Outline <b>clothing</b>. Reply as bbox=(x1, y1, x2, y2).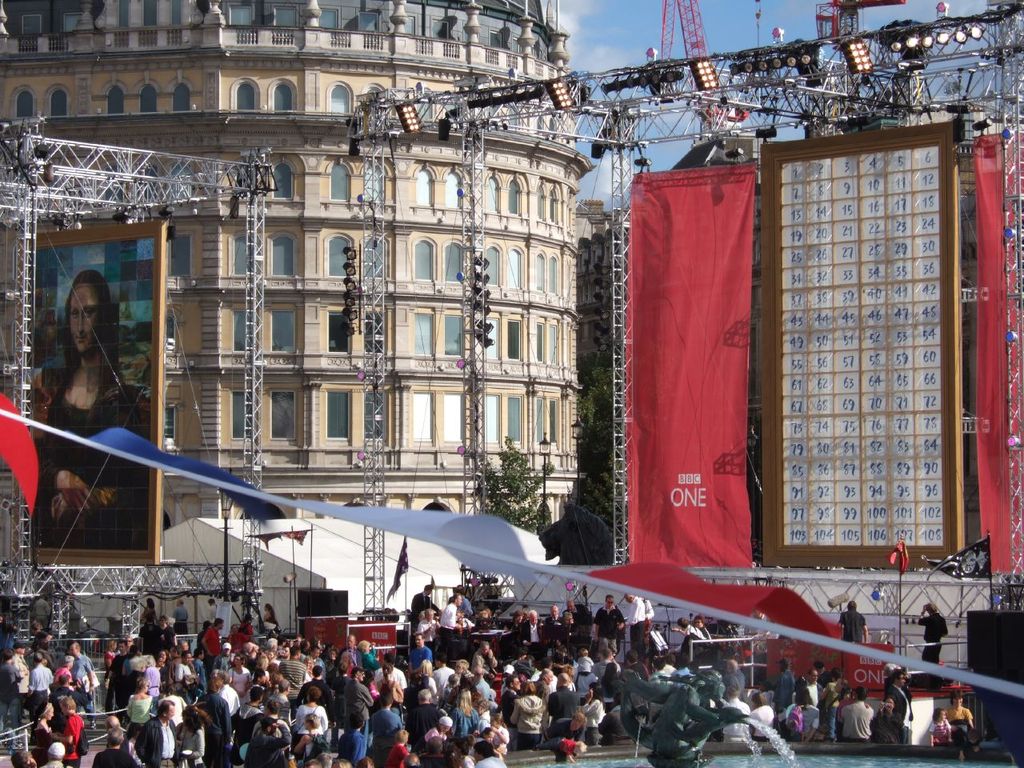
bbox=(517, 621, 549, 658).
